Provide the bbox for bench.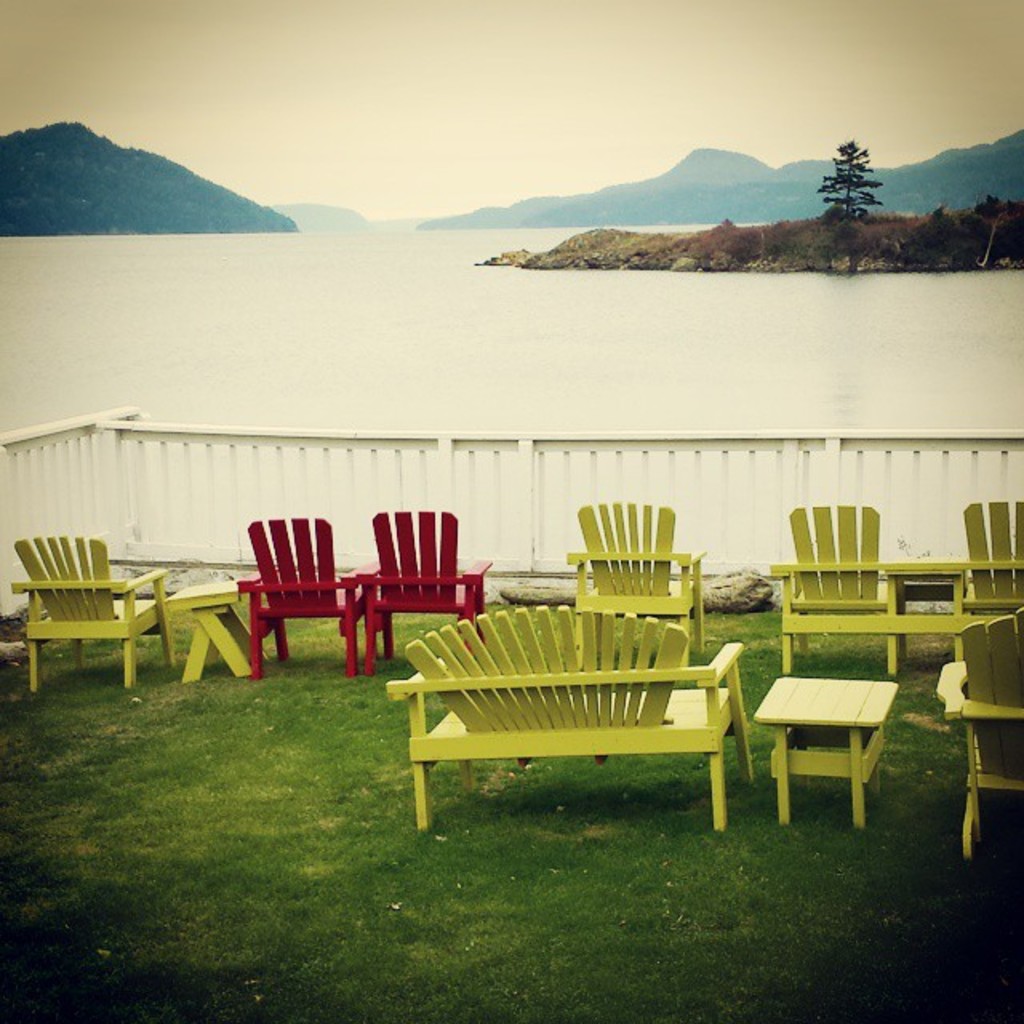
rect(162, 579, 261, 680).
